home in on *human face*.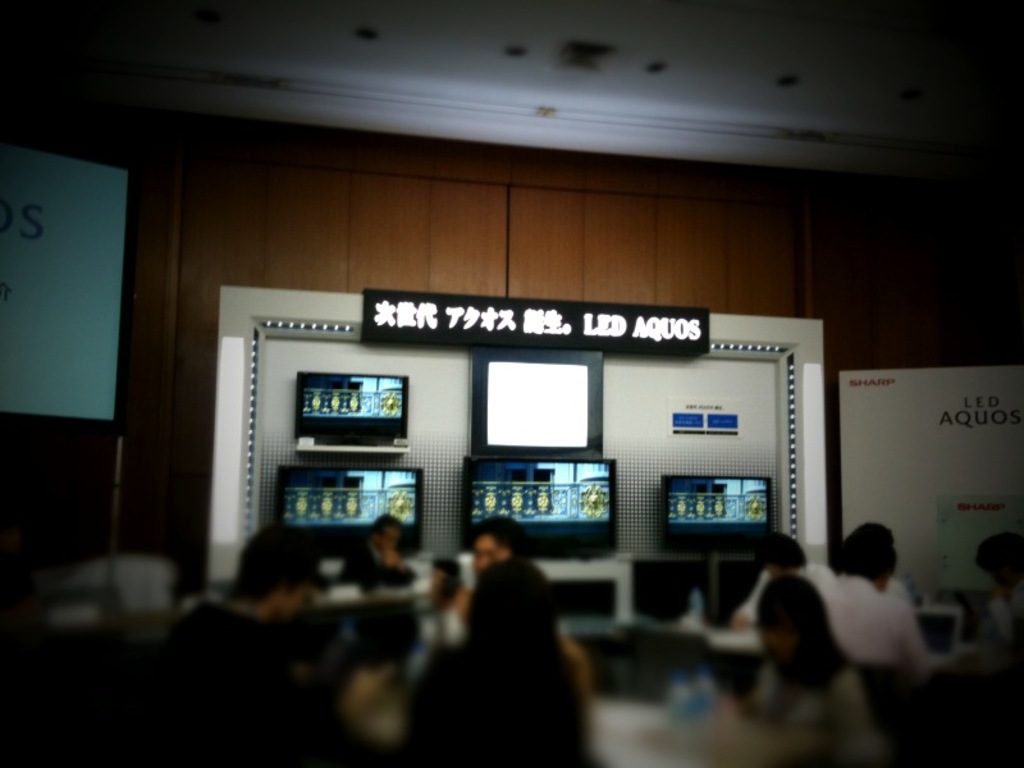
Homed in at <bbox>474, 527, 511, 572</bbox>.
